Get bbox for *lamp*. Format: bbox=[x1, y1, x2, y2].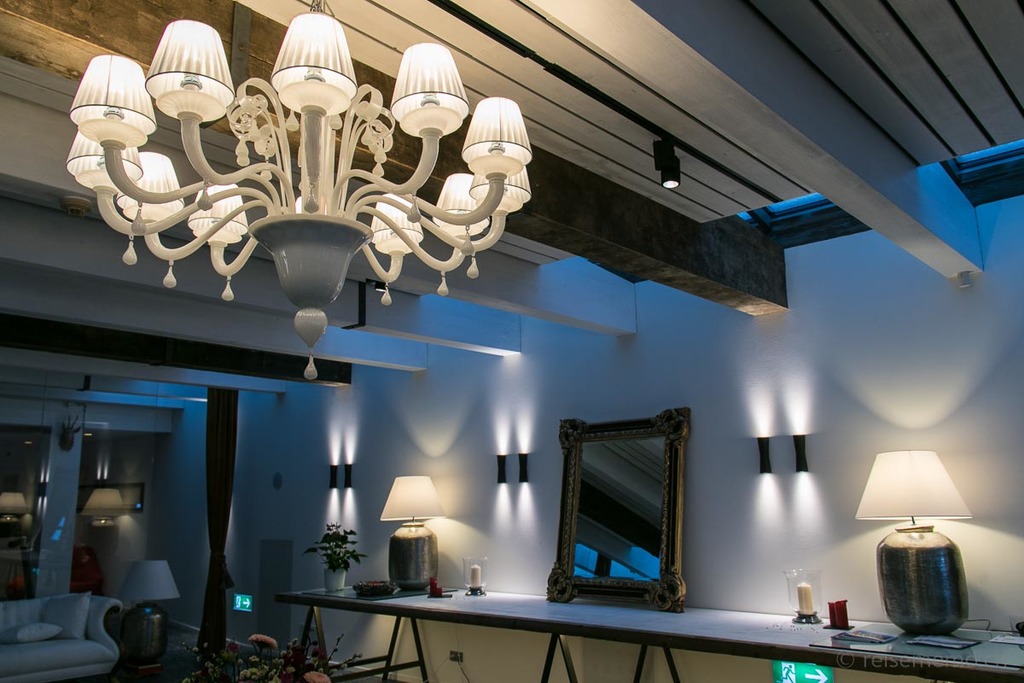
bbox=[862, 458, 986, 641].
